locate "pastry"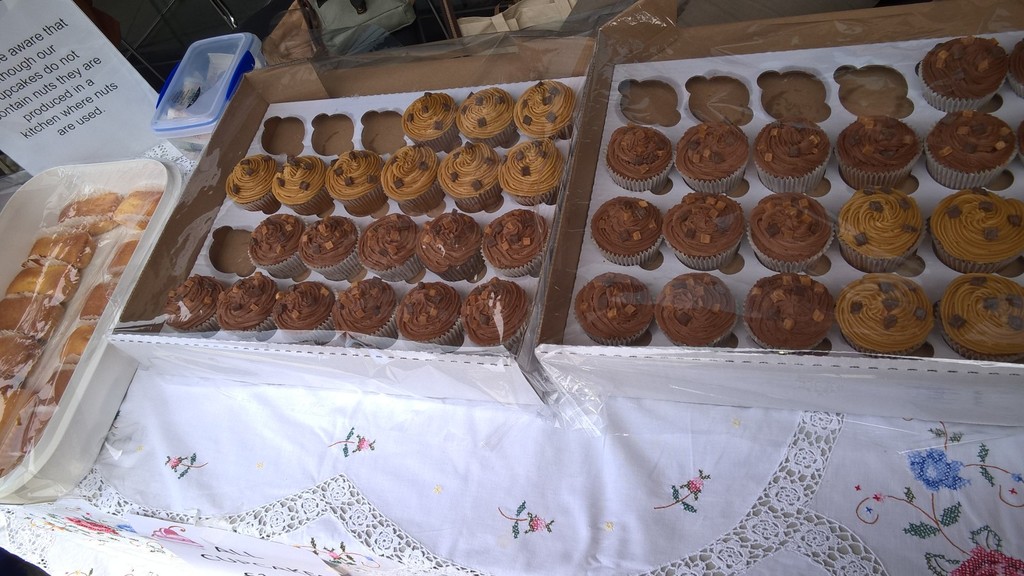
[916, 32, 1007, 115]
